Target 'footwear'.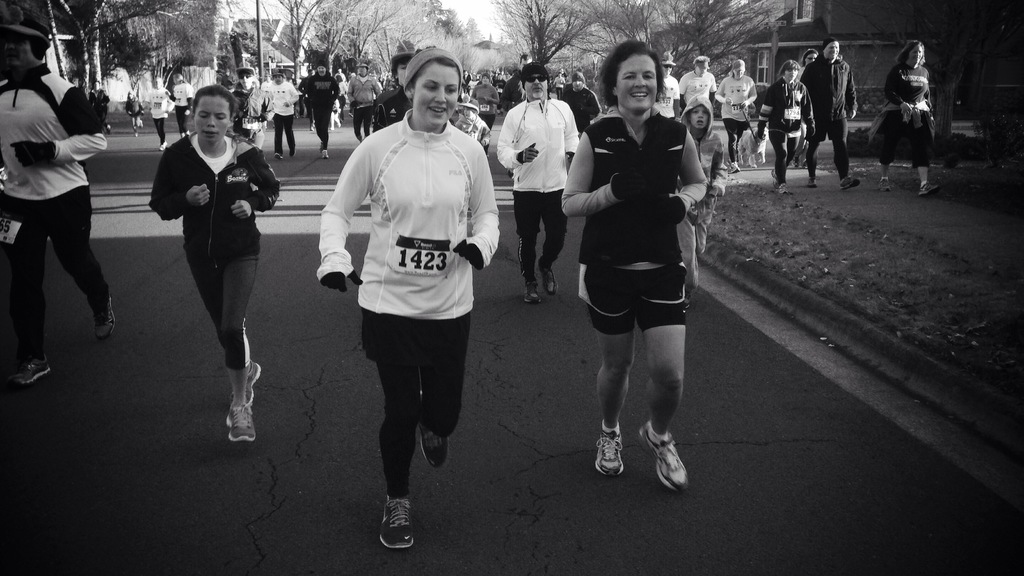
Target region: bbox=(158, 141, 168, 152).
